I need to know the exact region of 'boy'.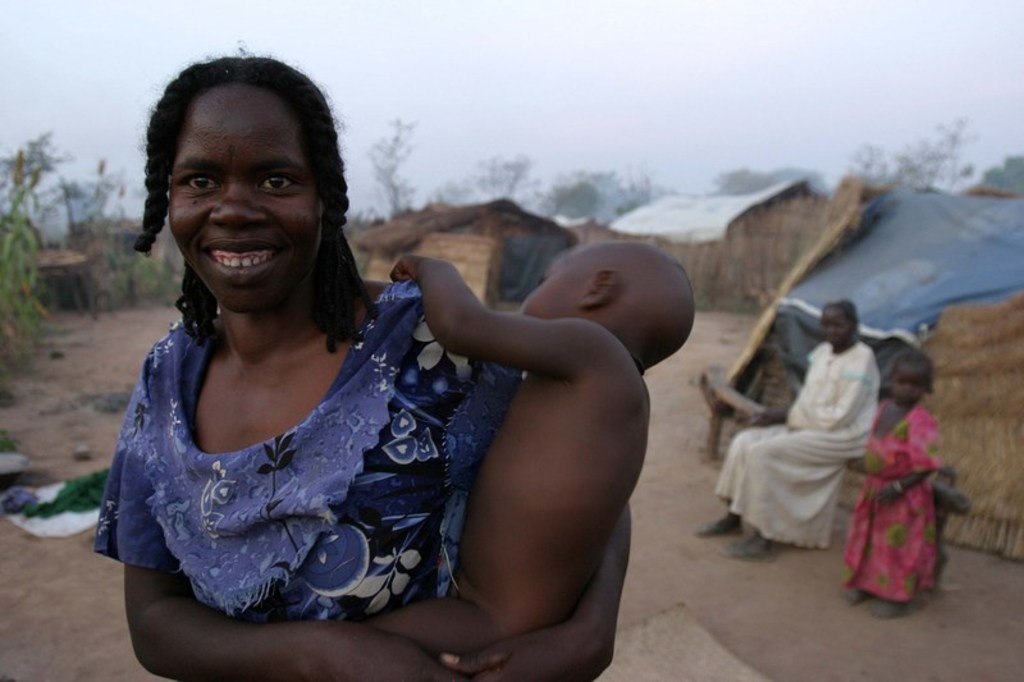
Region: (364,237,692,656).
